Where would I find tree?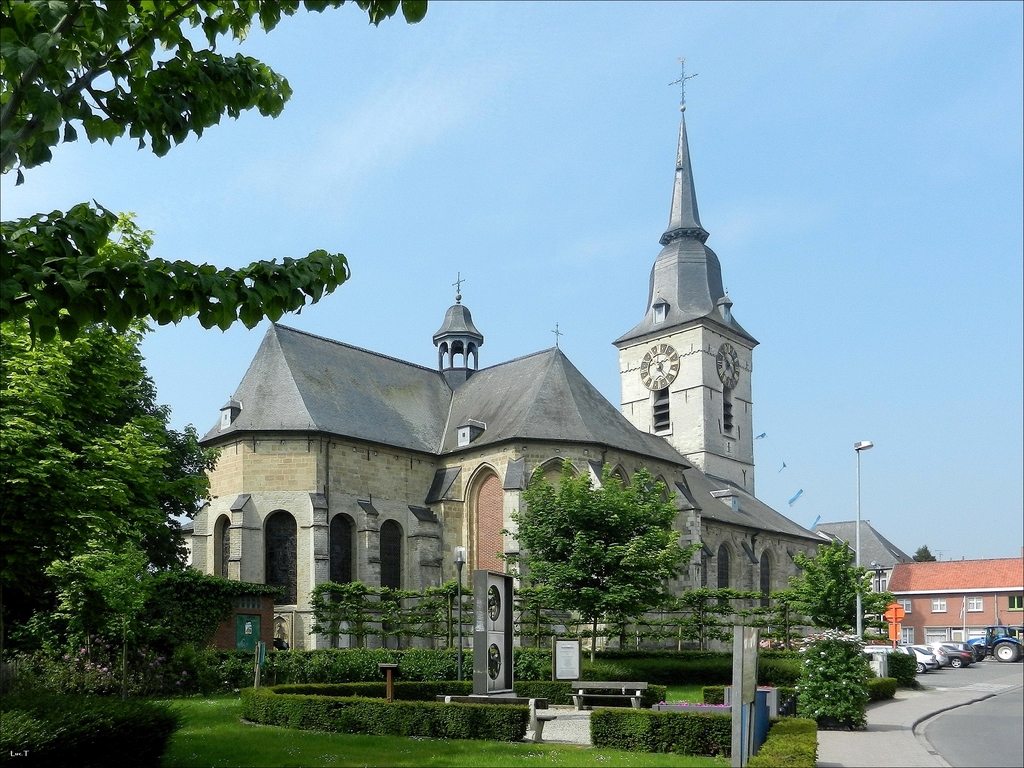
At region(793, 634, 865, 722).
